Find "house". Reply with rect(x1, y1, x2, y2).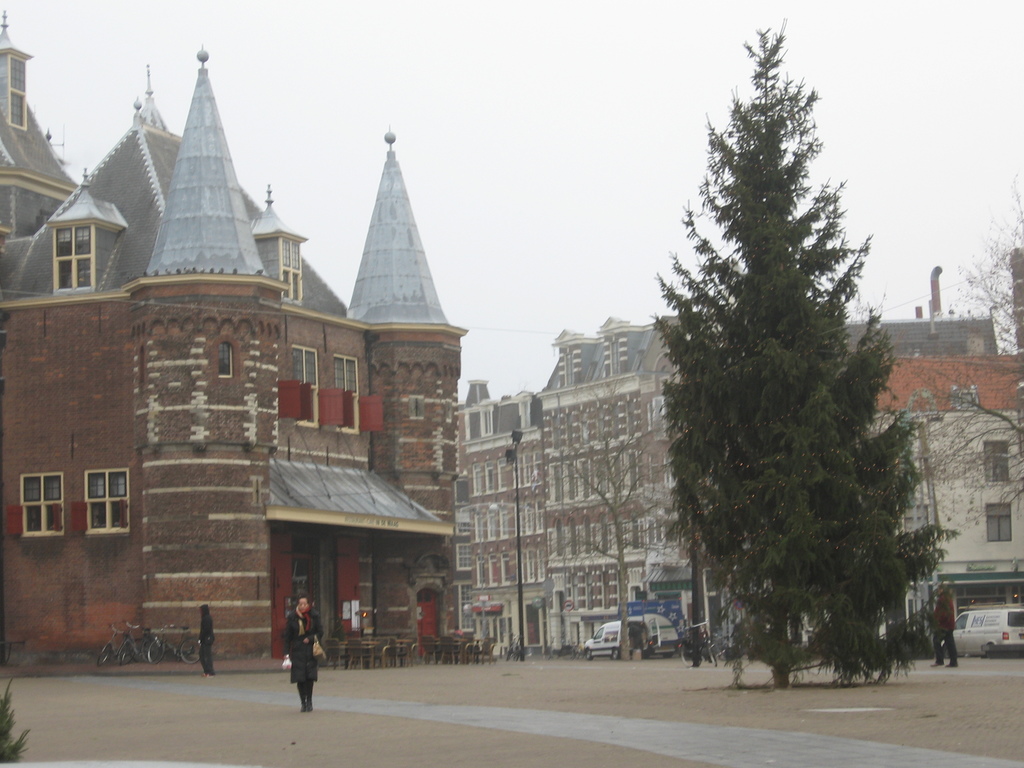
rect(456, 372, 548, 648).
